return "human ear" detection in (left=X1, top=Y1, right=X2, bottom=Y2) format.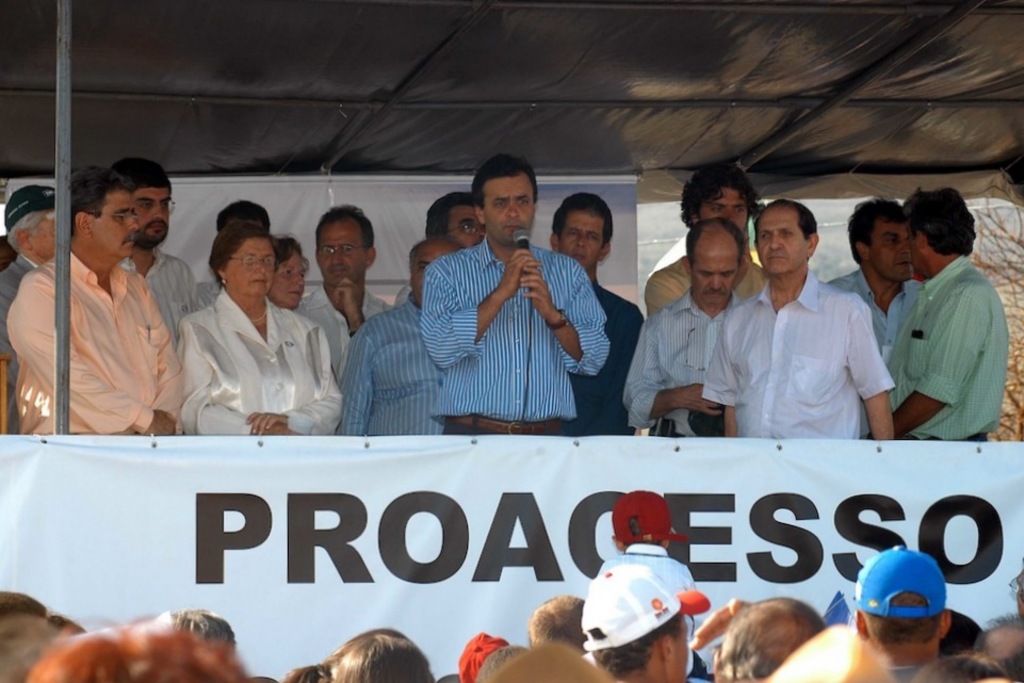
(left=807, top=232, right=820, bottom=256).
